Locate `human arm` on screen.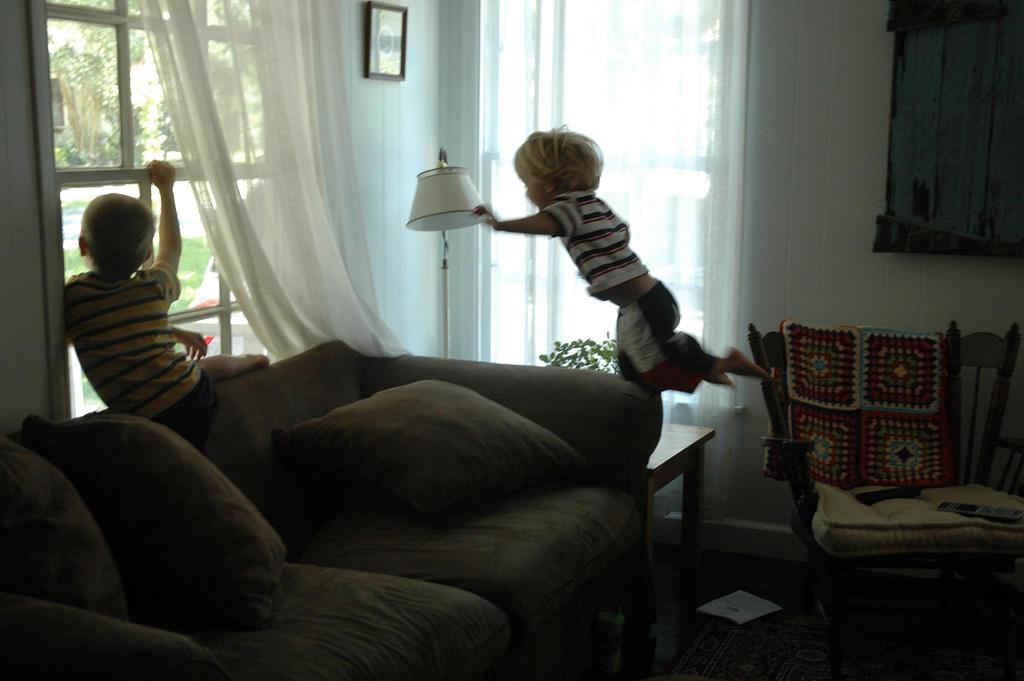
On screen at x1=150 y1=161 x2=183 y2=298.
